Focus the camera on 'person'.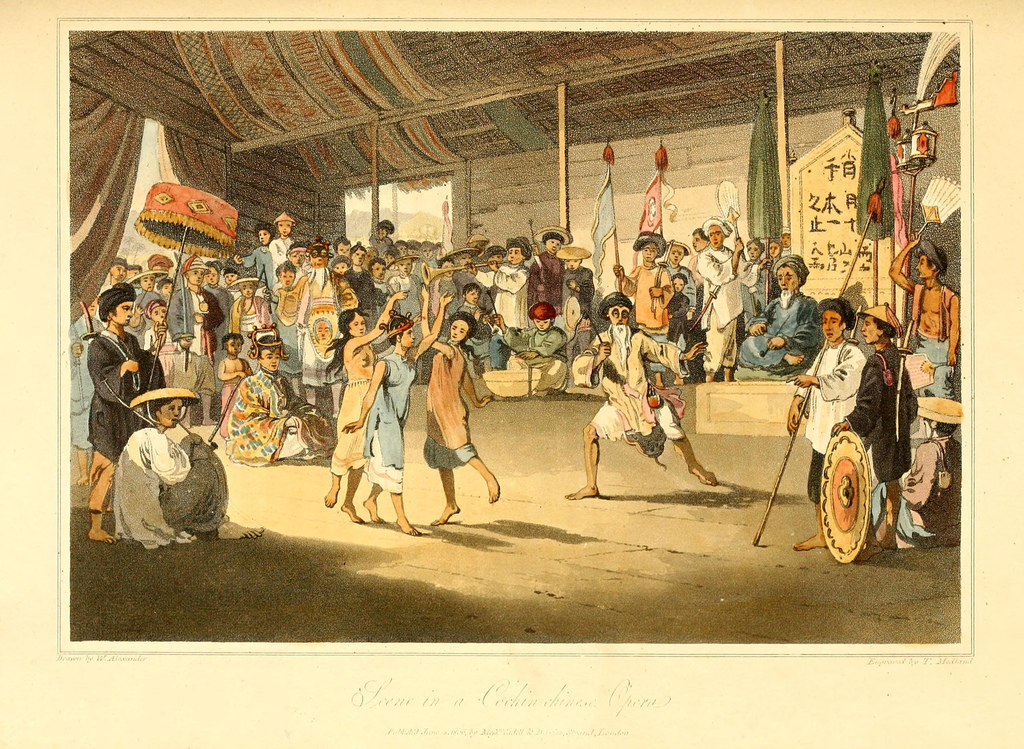
Focus region: 219,336,332,463.
